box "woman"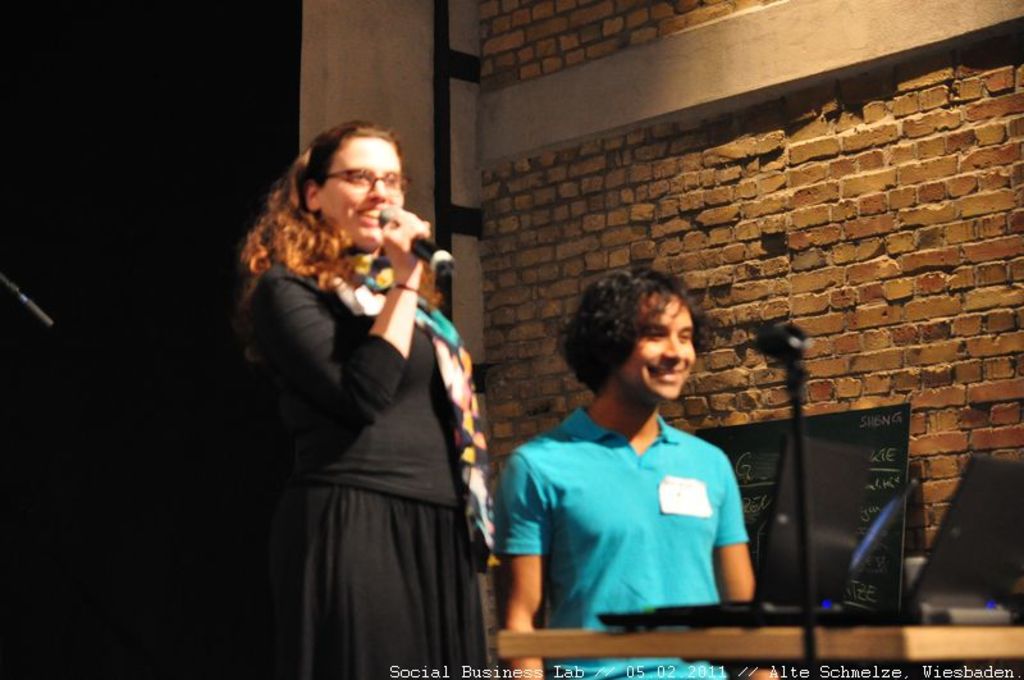
[246,92,502,679]
